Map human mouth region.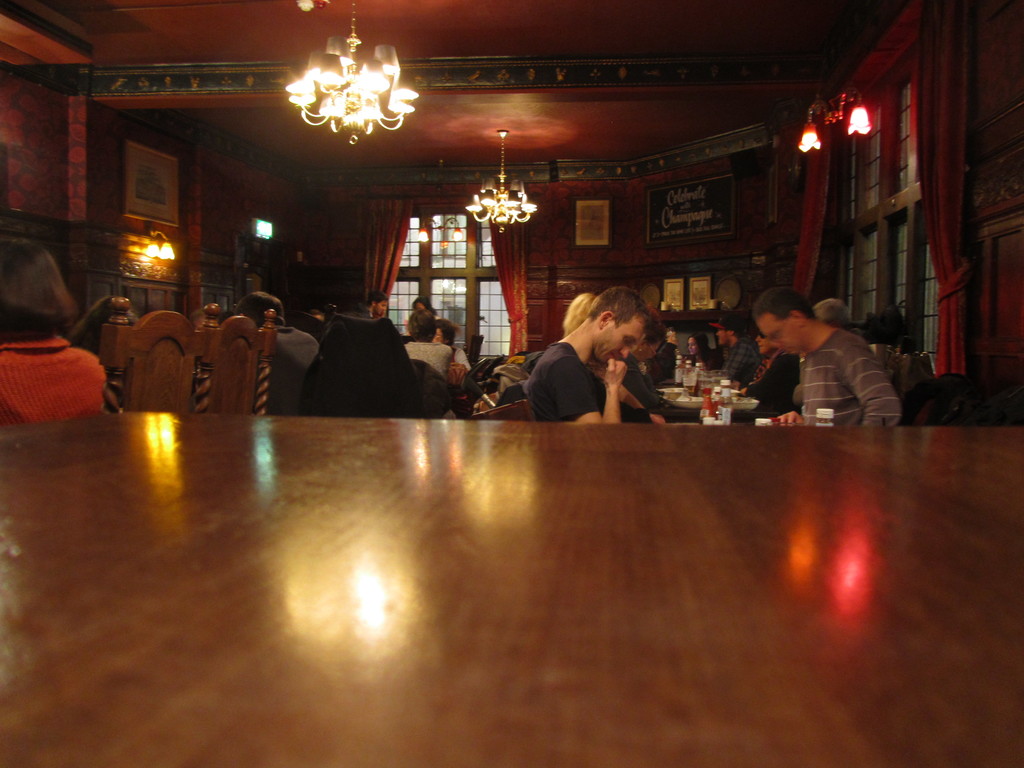
Mapped to bbox(612, 355, 620, 360).
